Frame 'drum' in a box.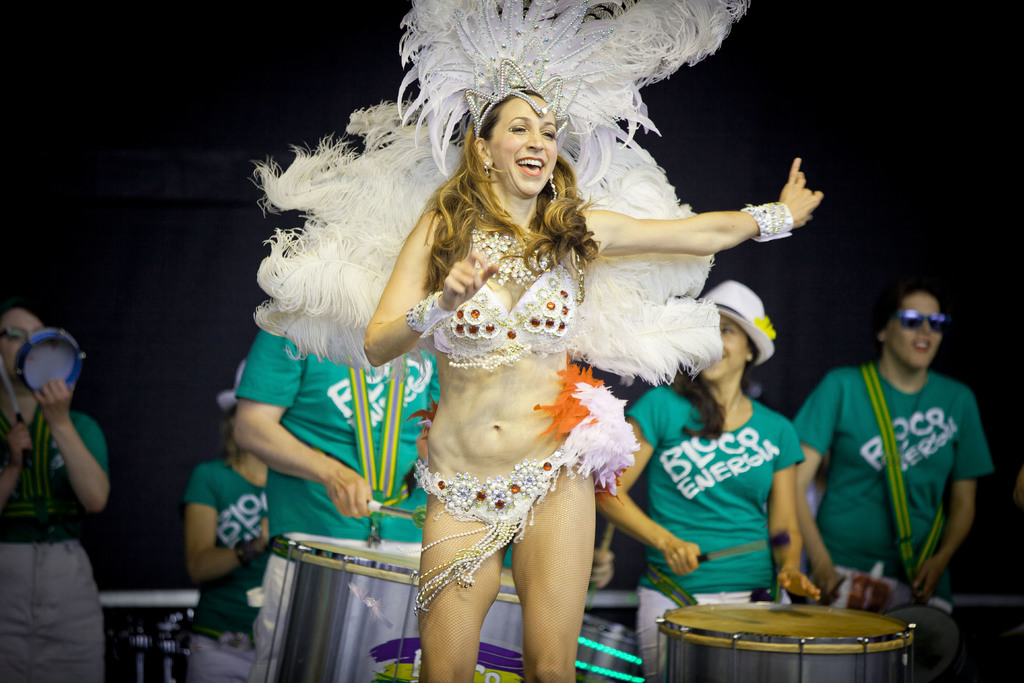
l=657, t=596, r=914, b=680.
